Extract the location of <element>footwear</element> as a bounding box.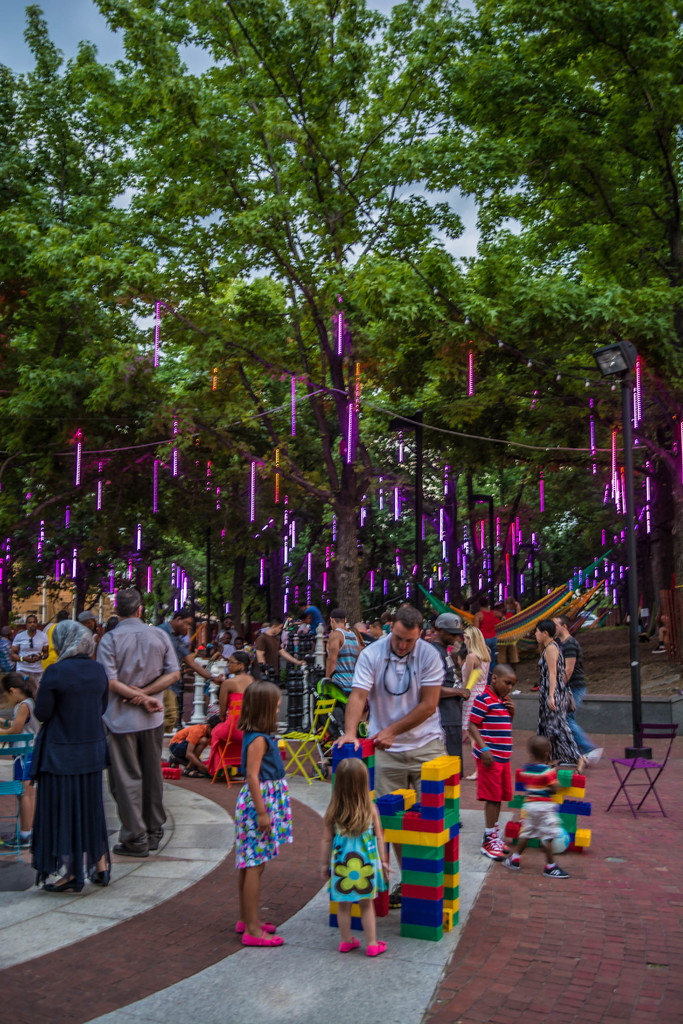
l=504, t=851, r=526, b=865.
